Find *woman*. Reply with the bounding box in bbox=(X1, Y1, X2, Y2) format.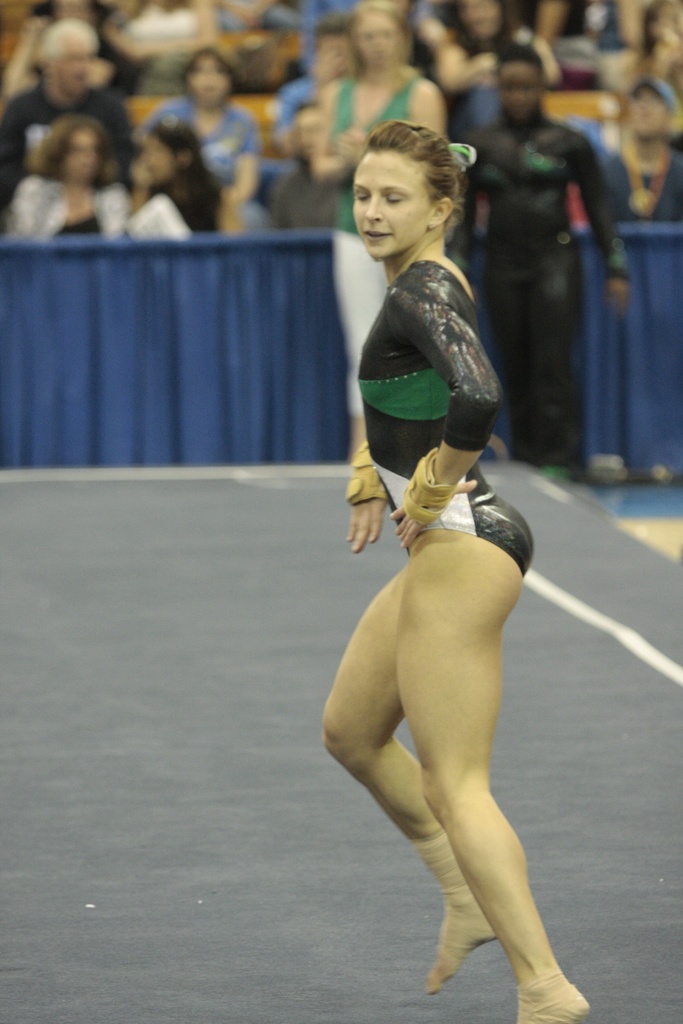
bbox=(4, 113, 131, 236).
